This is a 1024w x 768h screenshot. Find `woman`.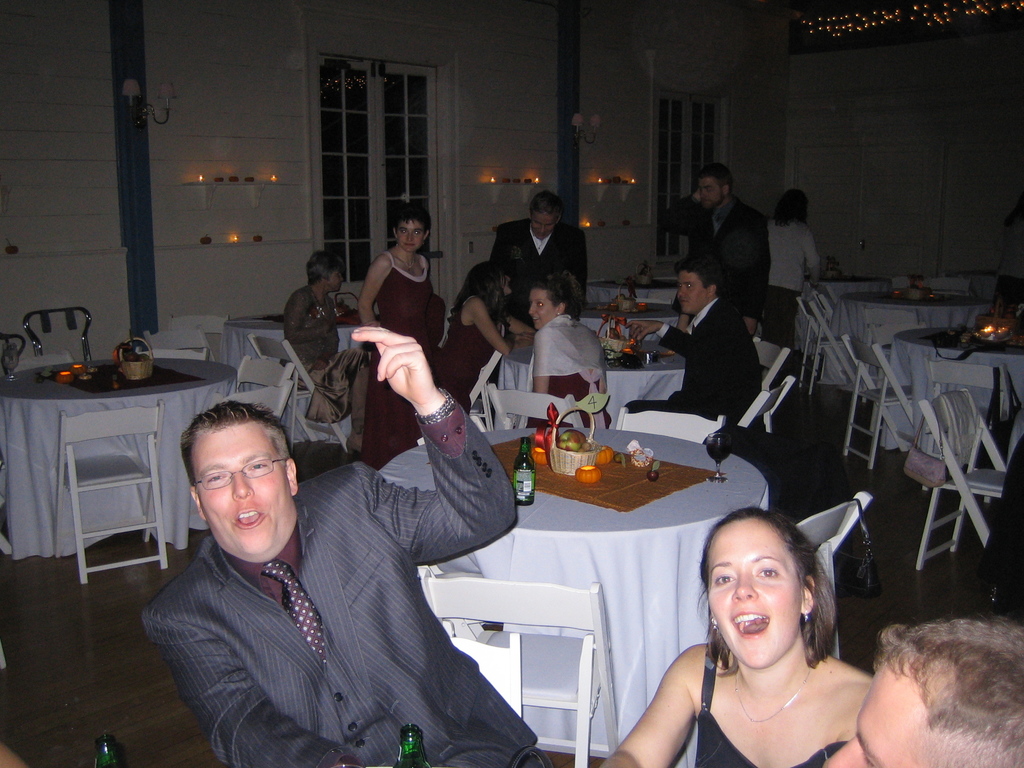
Bounding box: [x1=762, y1=193, x2=823, y2=362].
